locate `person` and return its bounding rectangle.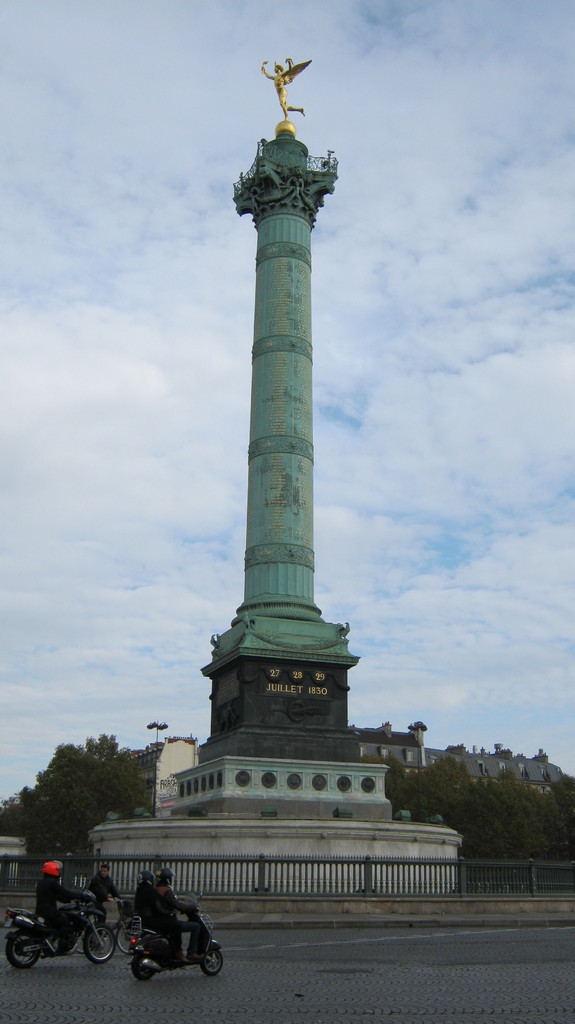
locate(77, 858, 124, 922).
